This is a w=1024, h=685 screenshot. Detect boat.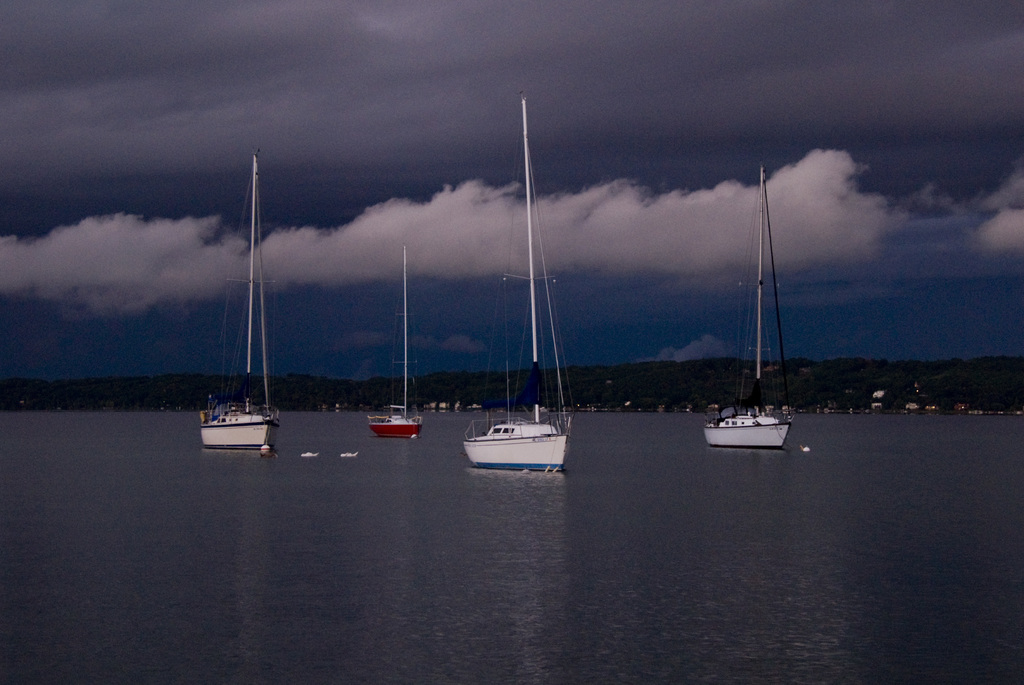
Rect(460, 86, 572, 475).
